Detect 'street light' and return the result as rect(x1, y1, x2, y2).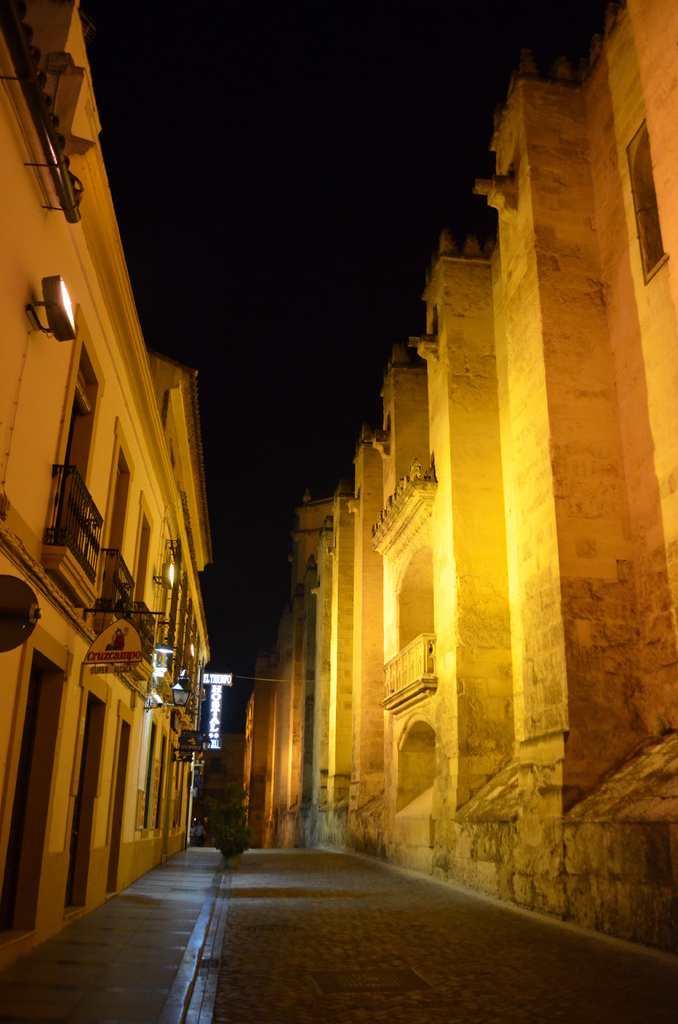
rect(143, 667, 192, 712).
